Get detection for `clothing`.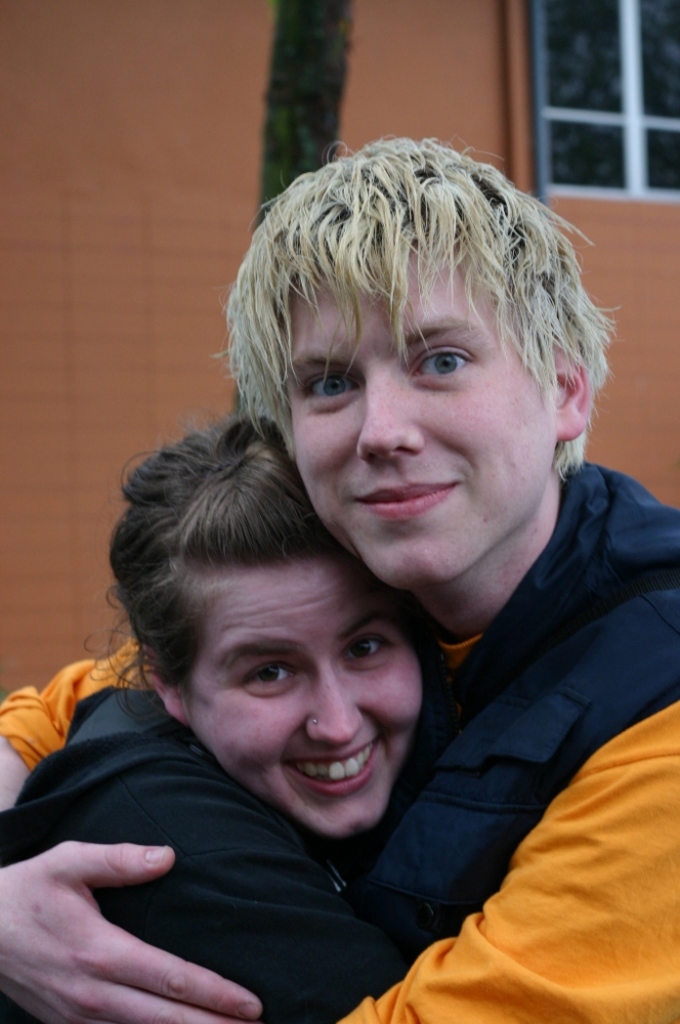
Detection: x1=0, y1=464, x2=679, y2=1023.
